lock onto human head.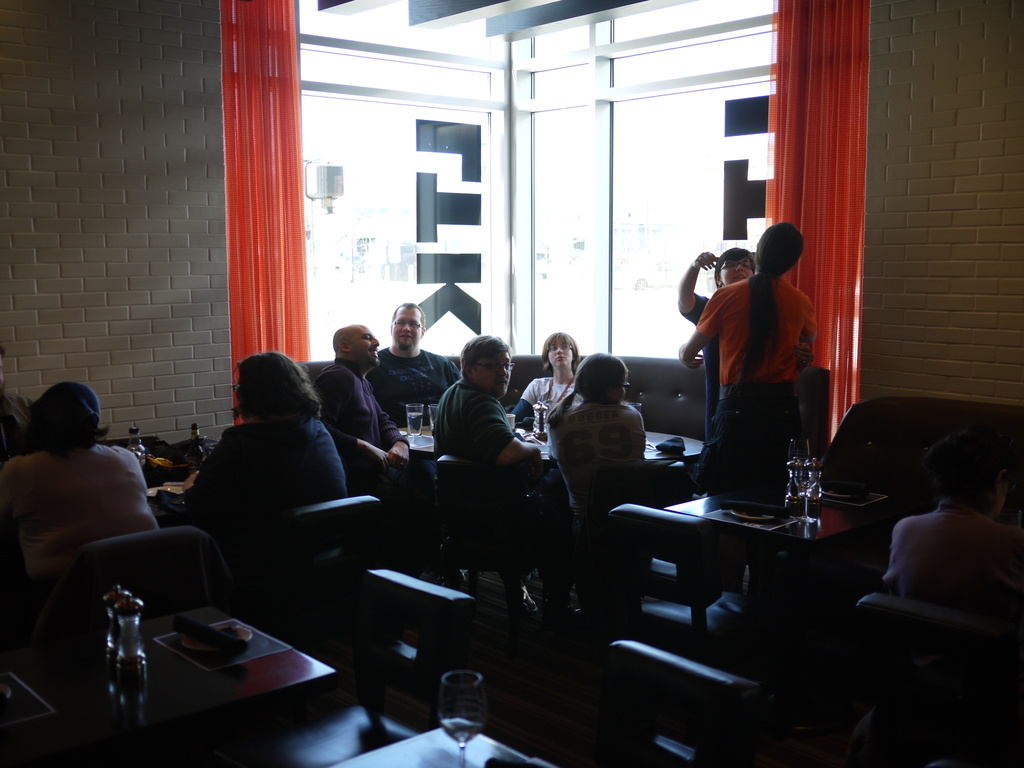
Locked: [x1=20, y1=378, x2=107, y2=466].
